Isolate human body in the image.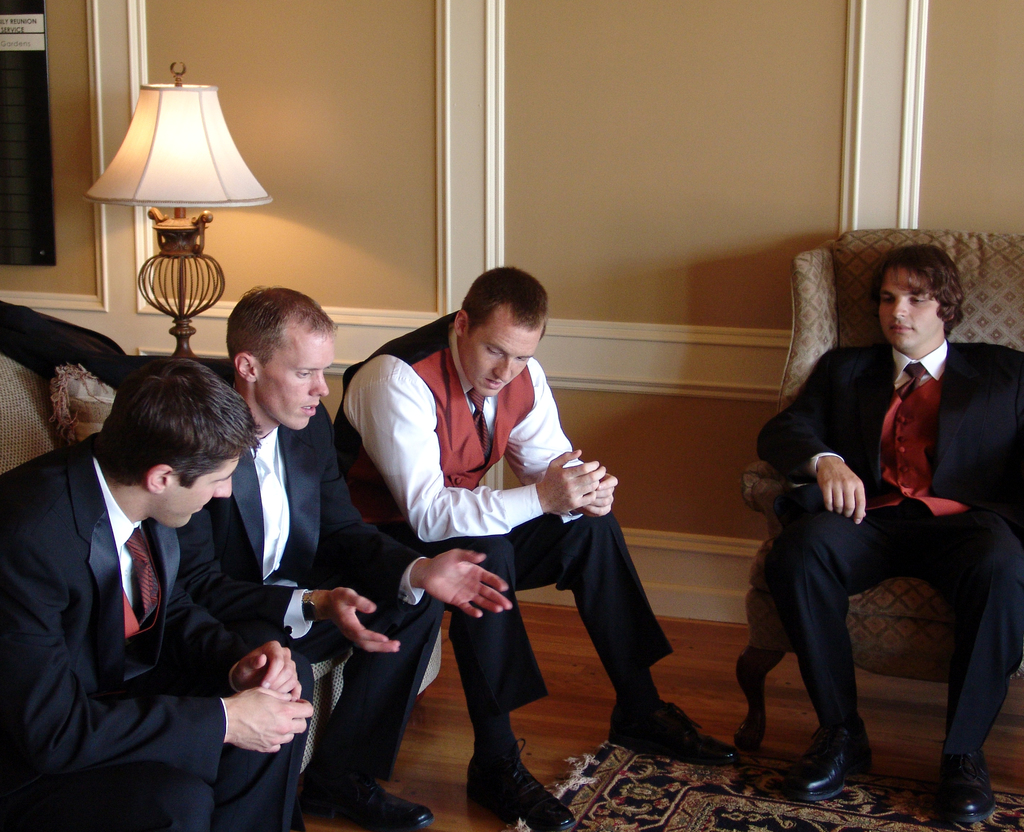
Isolated region: rect(754, 208, 1005, 810).
